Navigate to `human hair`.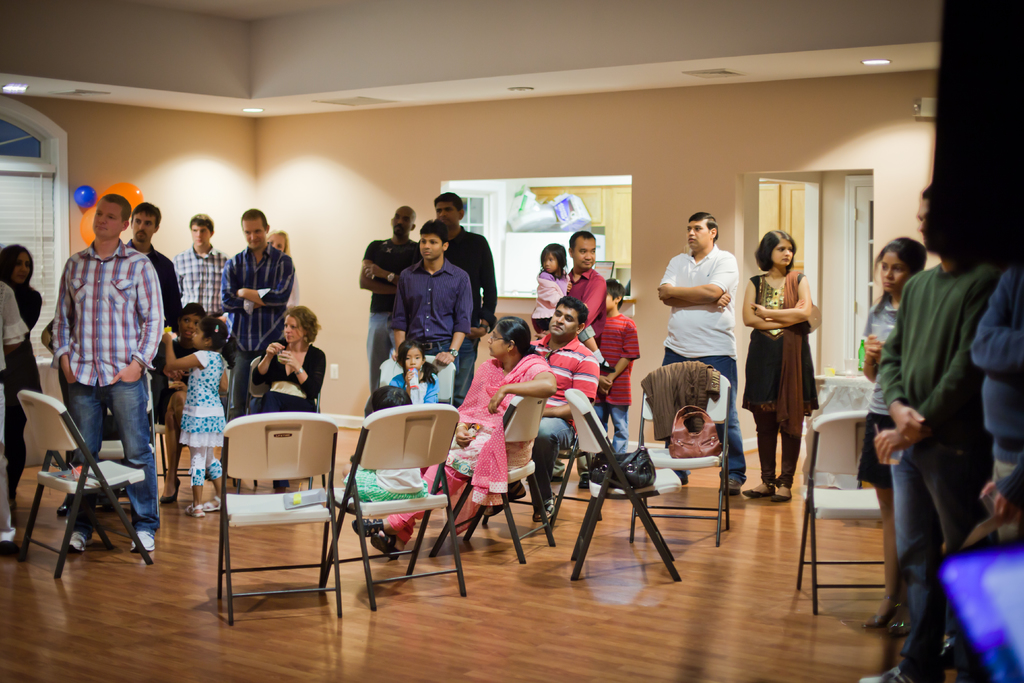
Navigation target: (left=362, top=383, right=406, bottom=420).
